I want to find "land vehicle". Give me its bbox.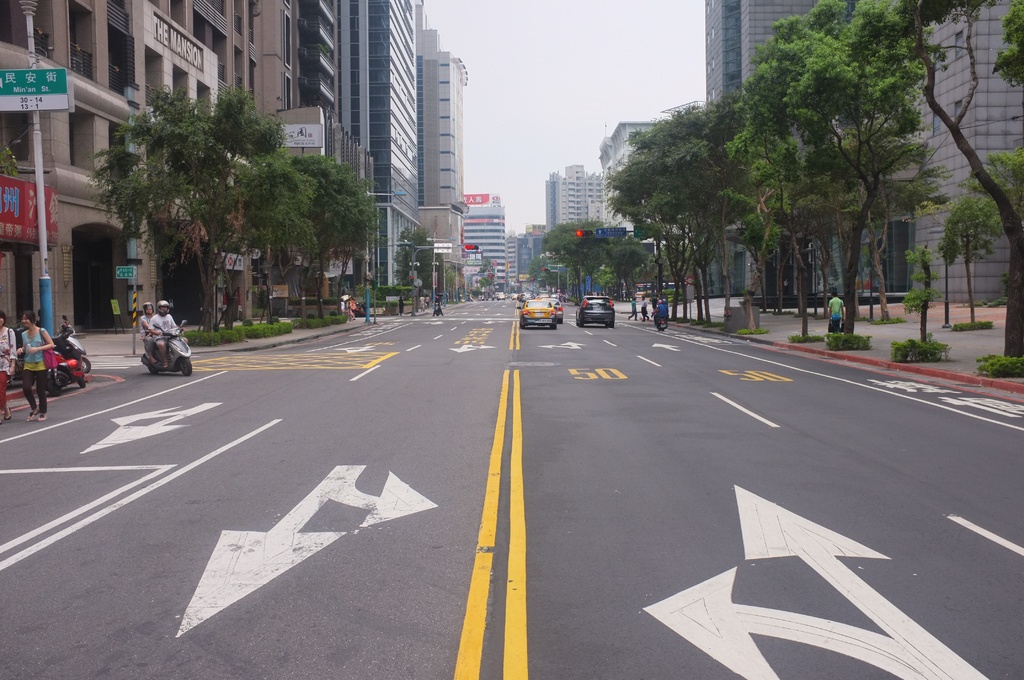
<bbox>145, 318, 190, 375</bbox>.
